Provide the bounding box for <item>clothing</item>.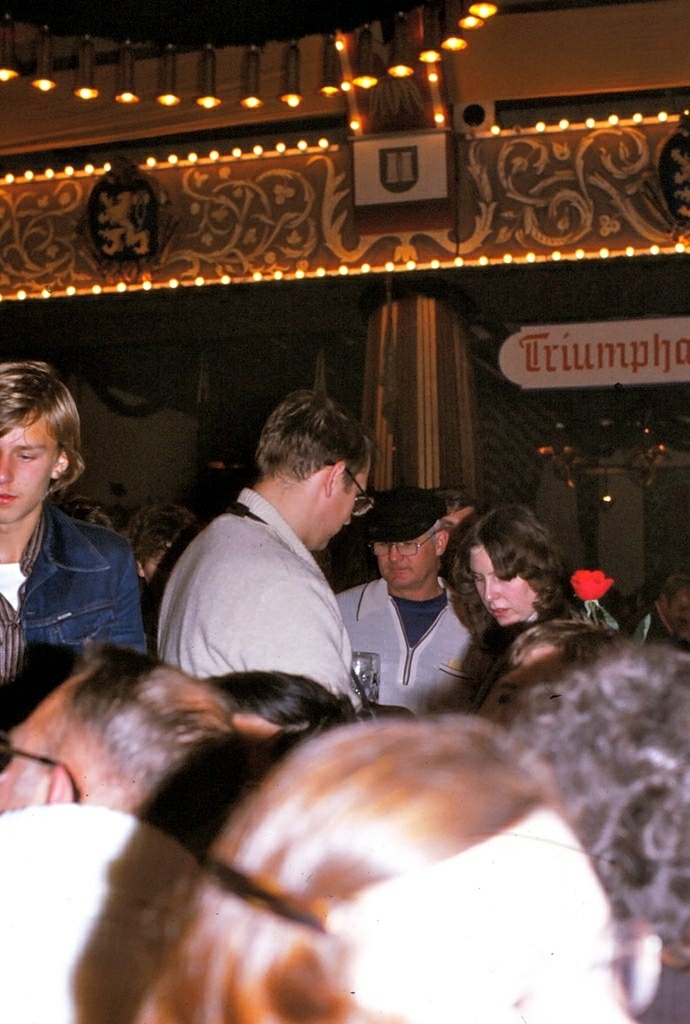
{"left": 0, "top": 503, "right": 146, "bottom": 685}.
